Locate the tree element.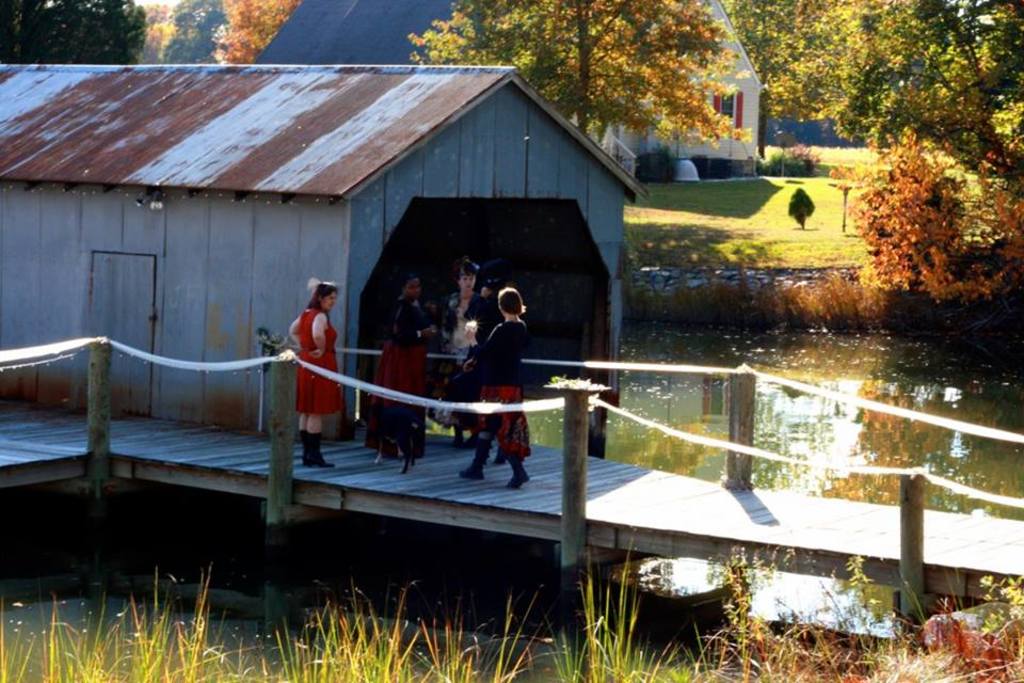
Element bbox: <bbox>841, 128, 1023, 309</bbox>.
